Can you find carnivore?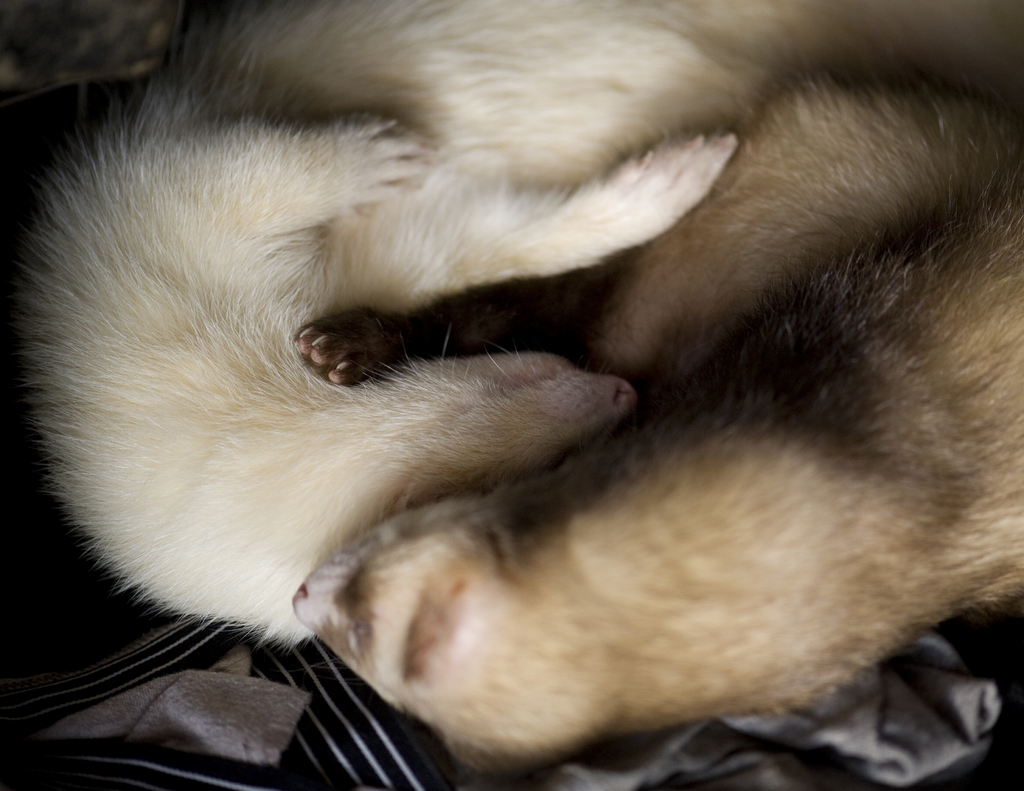
Yes, bounding box: BBox(8, 0, 742, 663).
